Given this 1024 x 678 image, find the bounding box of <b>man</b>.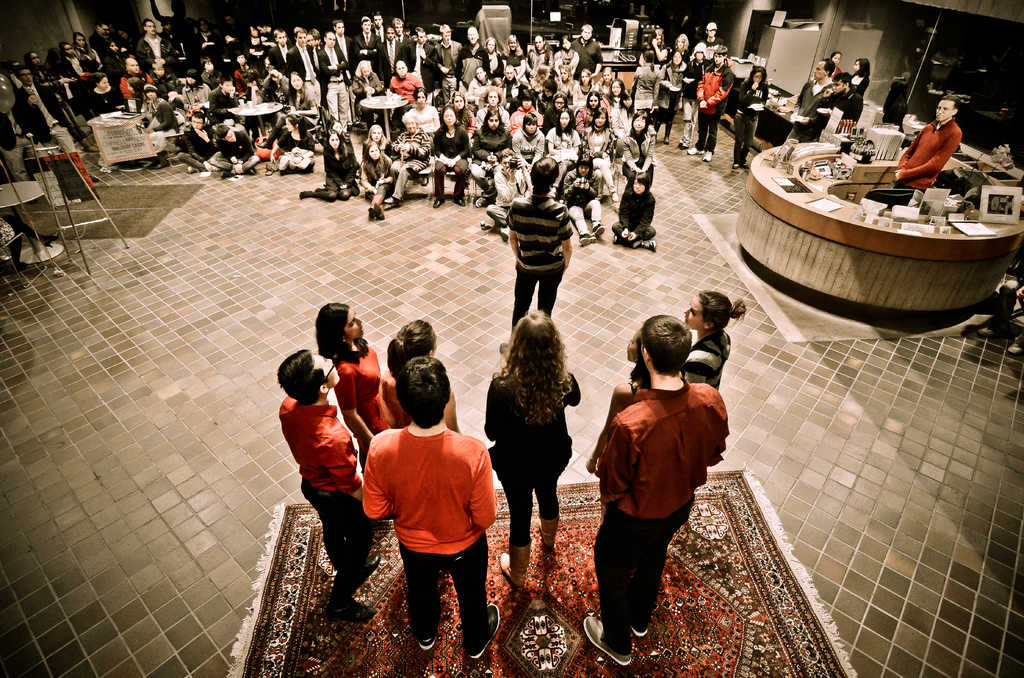
box=[381, 29, 403, 127].
